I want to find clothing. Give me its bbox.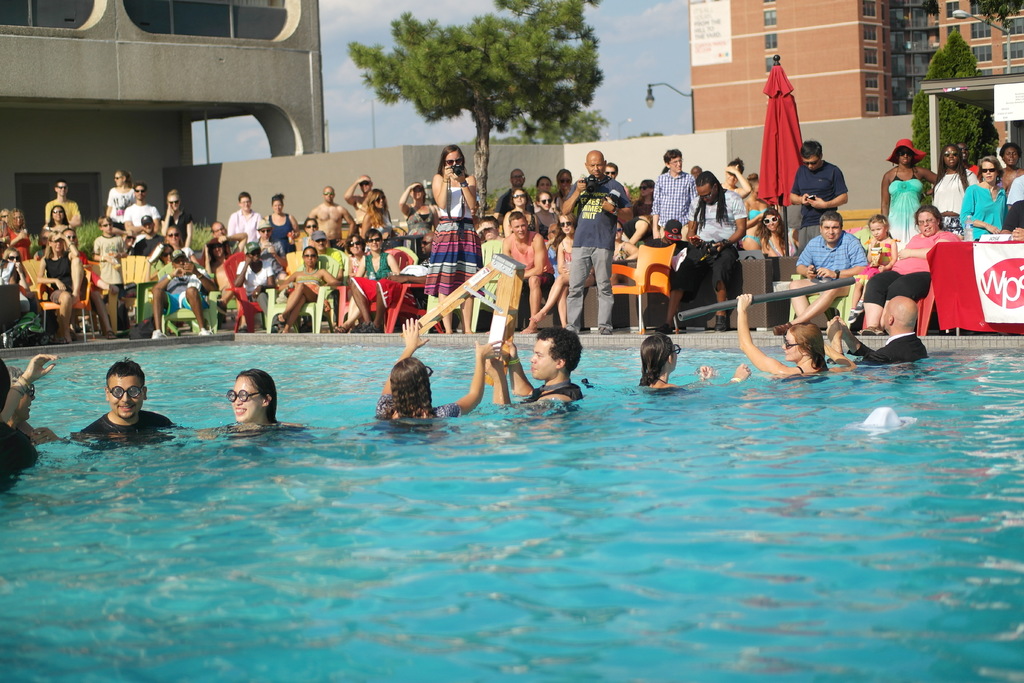
pyautogui.locateOnScreen(143, 247, 191, 289).
